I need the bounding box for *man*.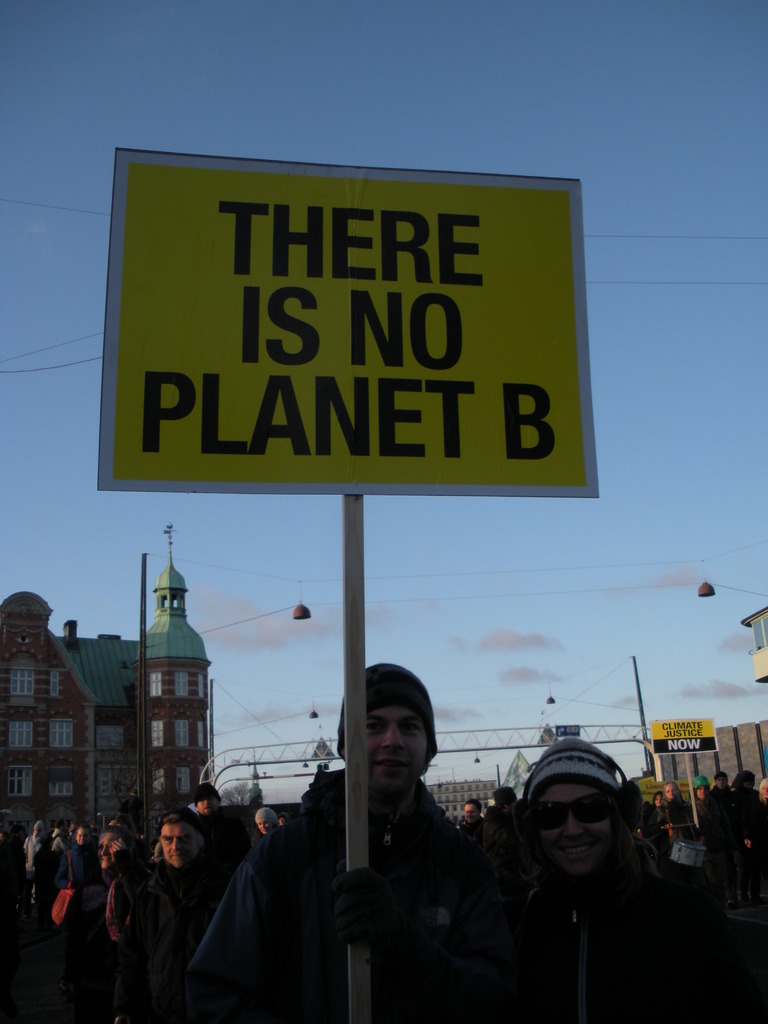
Here it is: locate(19, 819, 49, 901).
